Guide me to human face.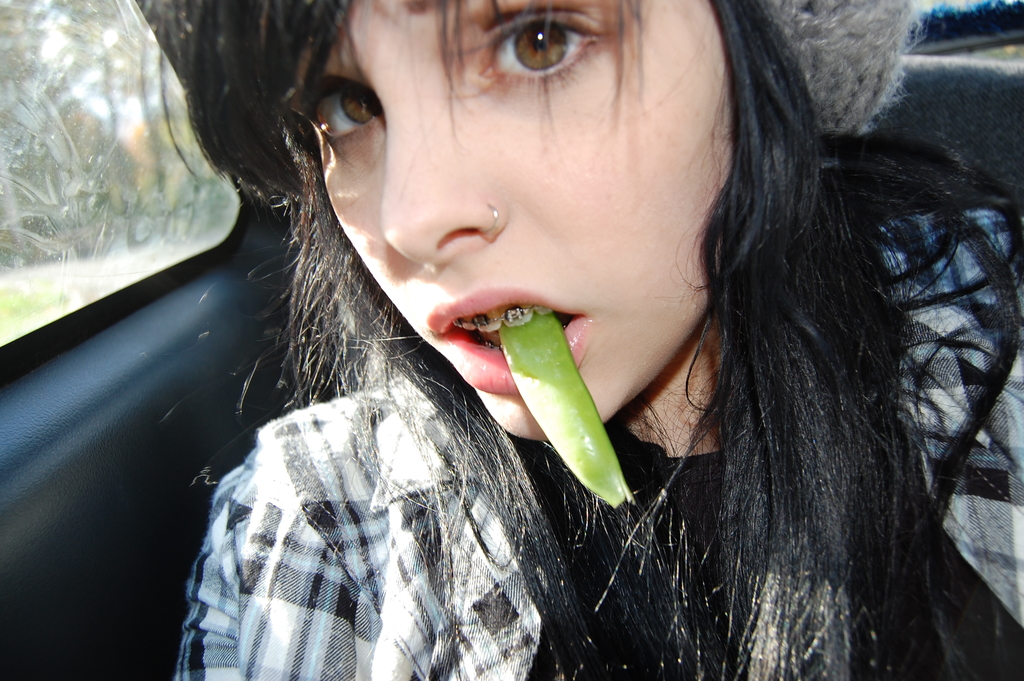
Guidance: l=297, t=0, r=742, b=432.
